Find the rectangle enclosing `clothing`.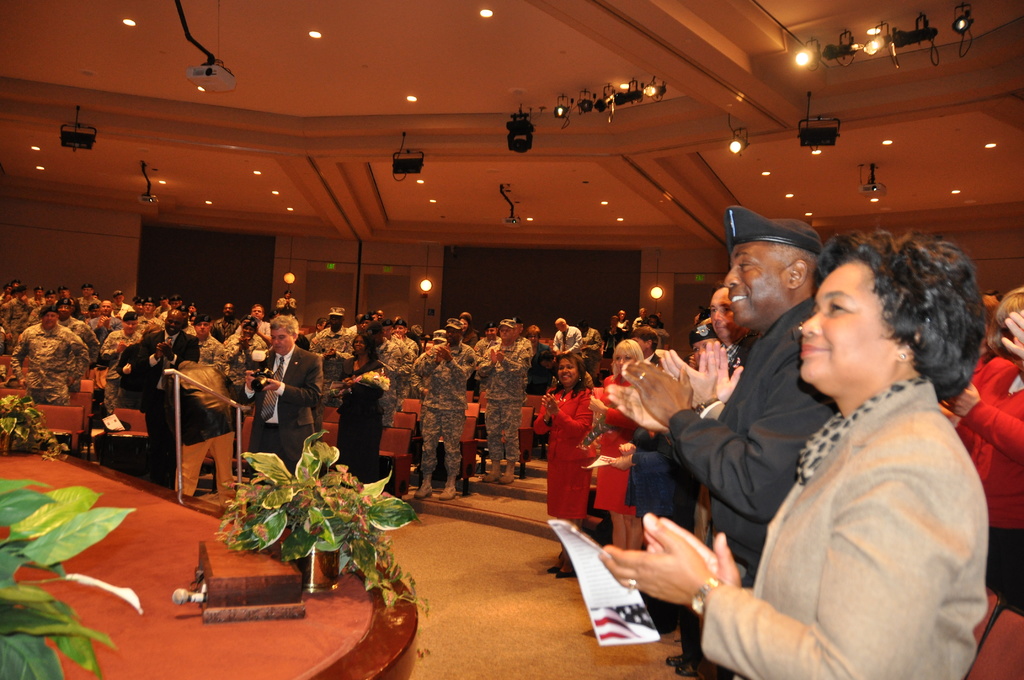
pyautogui.locateOnScreen(529, 336, 550, 393).
